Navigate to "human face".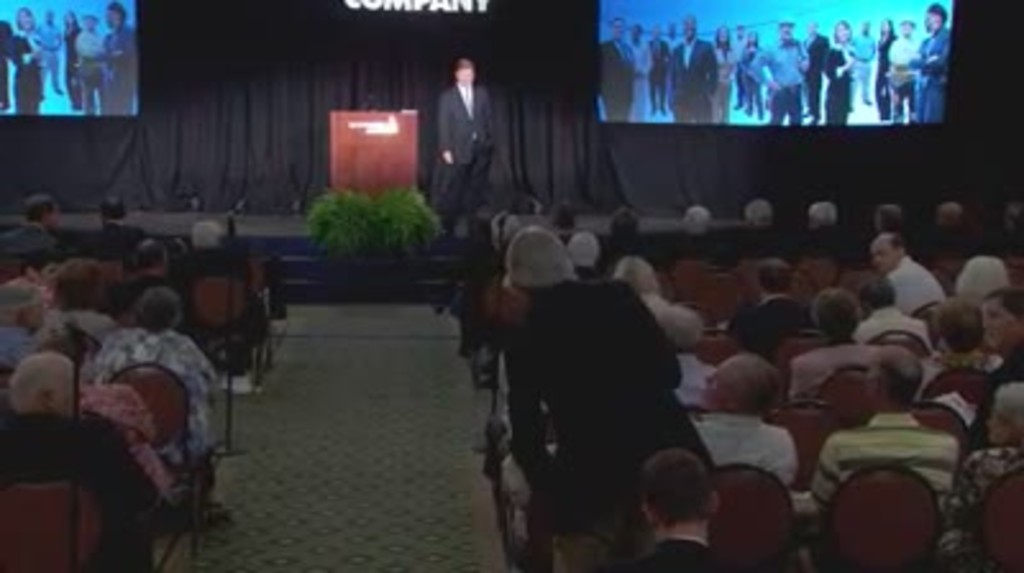
Navigation target: 980/299/1014/350.
